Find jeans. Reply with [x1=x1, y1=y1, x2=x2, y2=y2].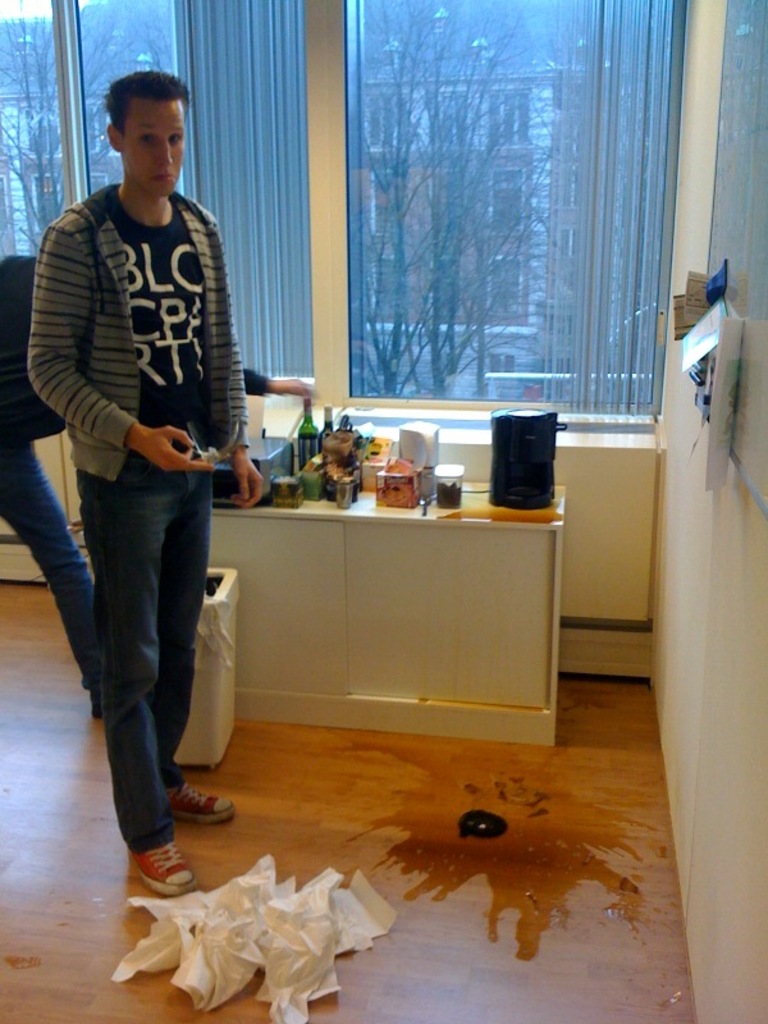
[x1=0, y1=439, x2=105, y2=707].
